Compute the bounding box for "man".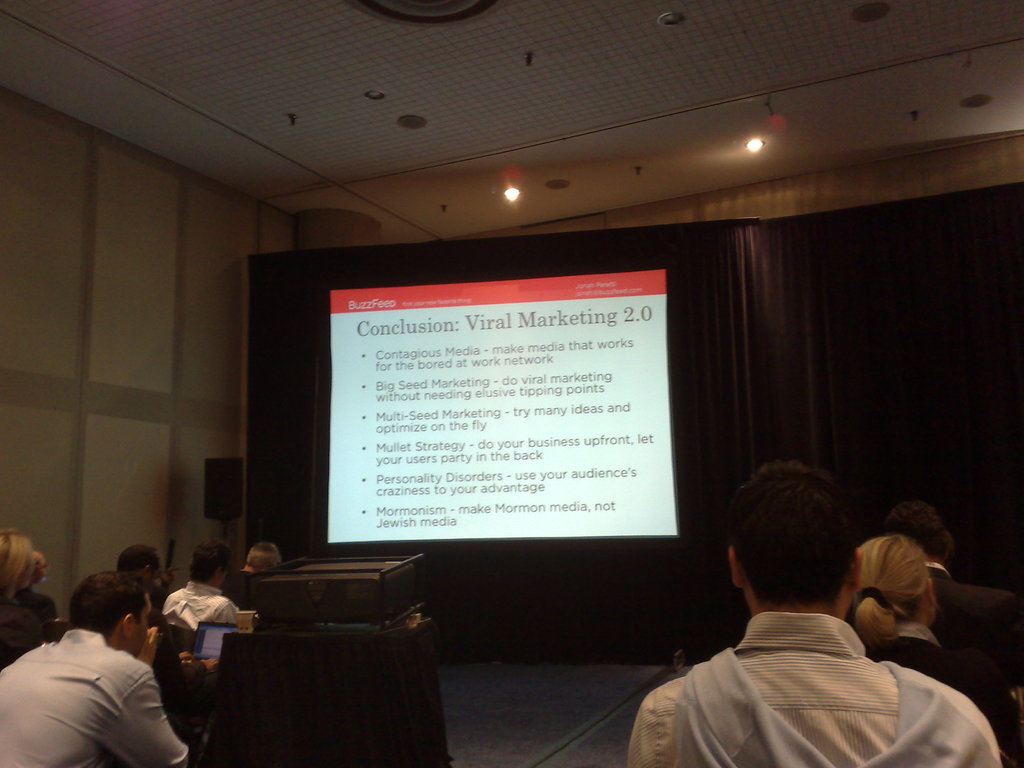
l=0, t=569, r=189, b=767.
